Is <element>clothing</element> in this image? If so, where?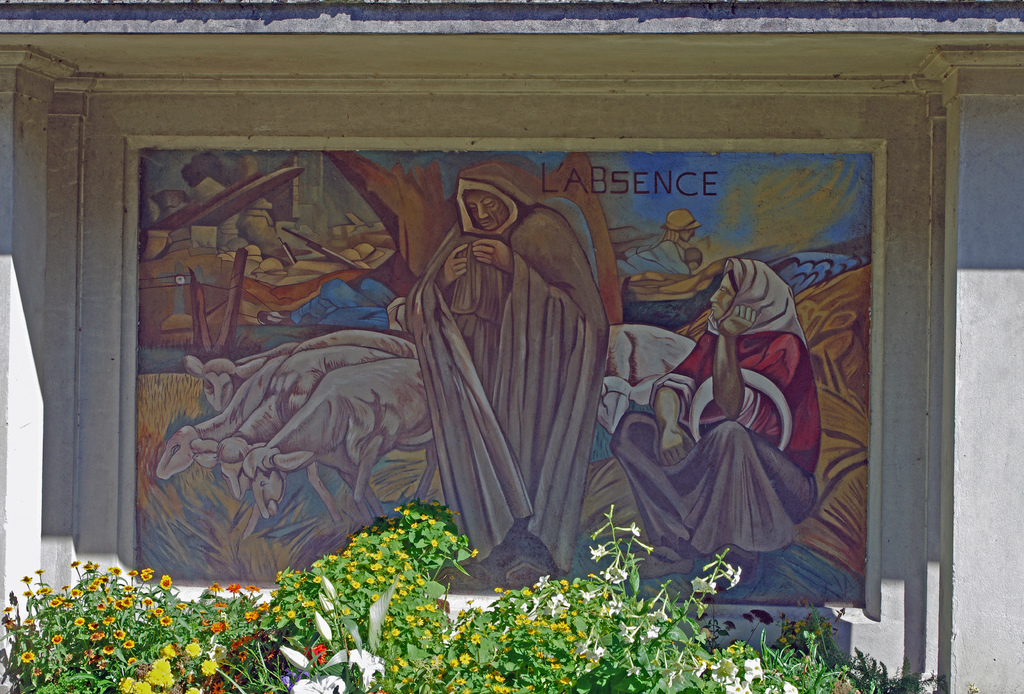
Yes, at [x1=288, y1=272, x2=403, y2=343].
